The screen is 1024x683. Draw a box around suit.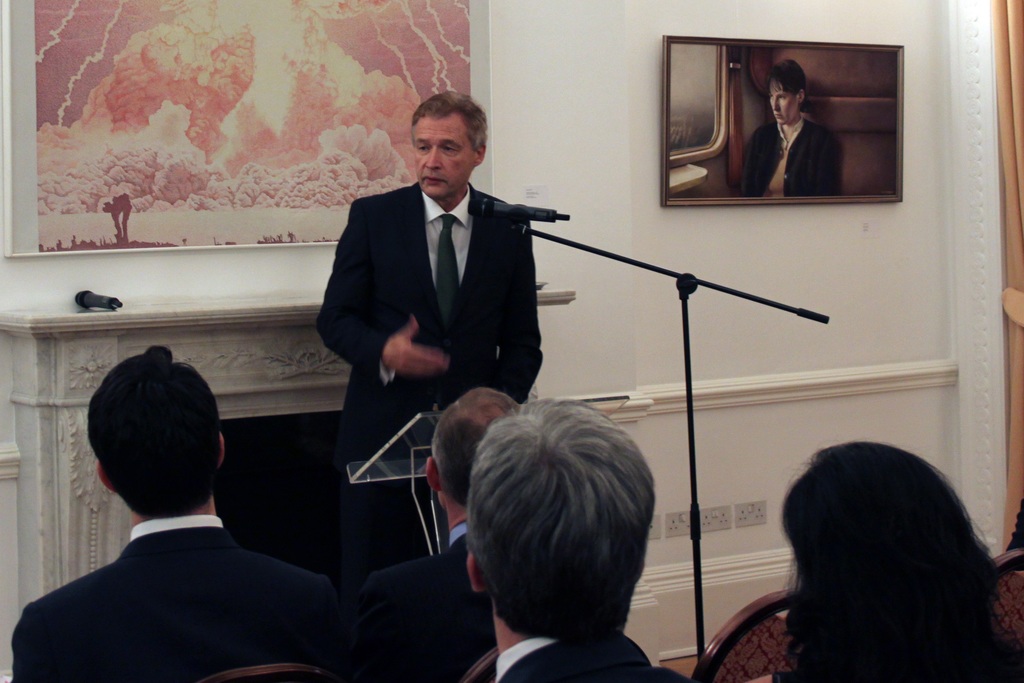
rect(355, 525, 497, 682).
